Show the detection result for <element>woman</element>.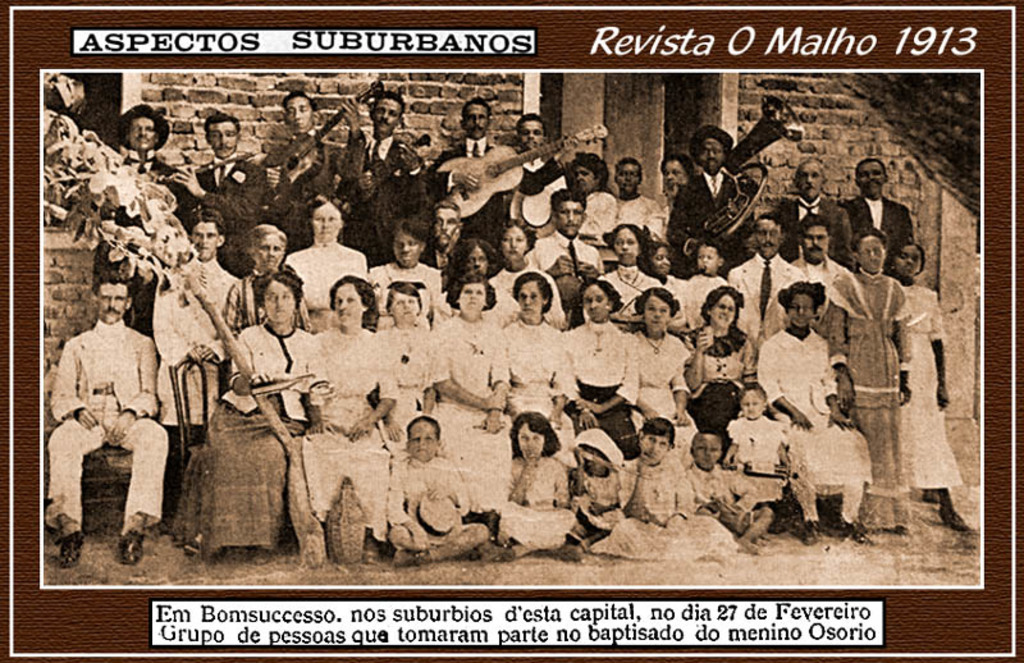
146, 206, 243, 475.
